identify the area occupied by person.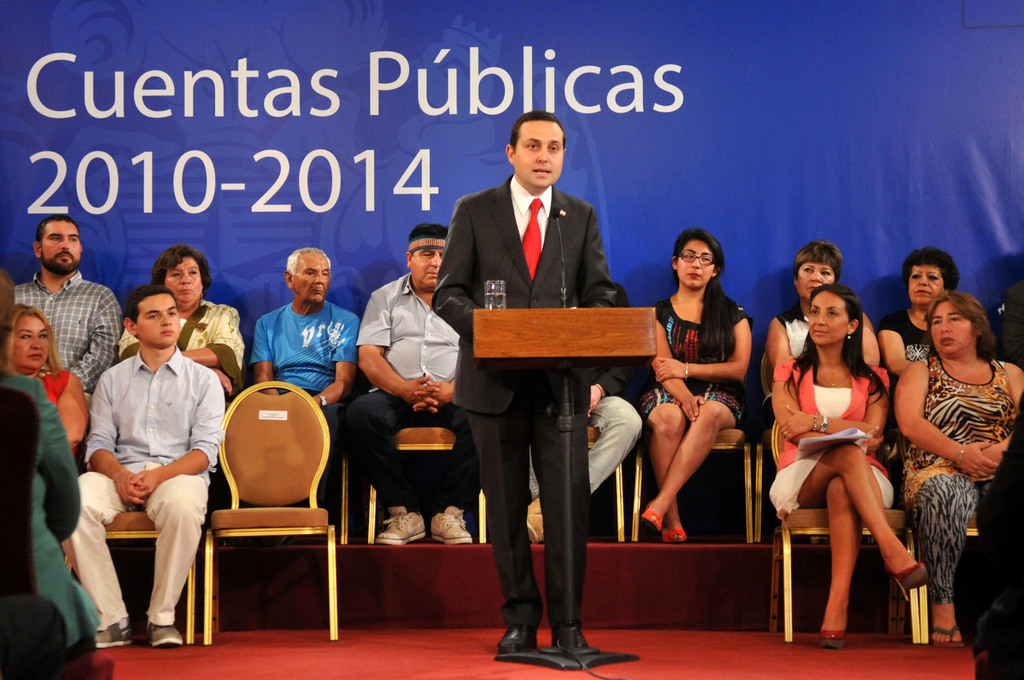
Area: (117, 244, 238, 397).
